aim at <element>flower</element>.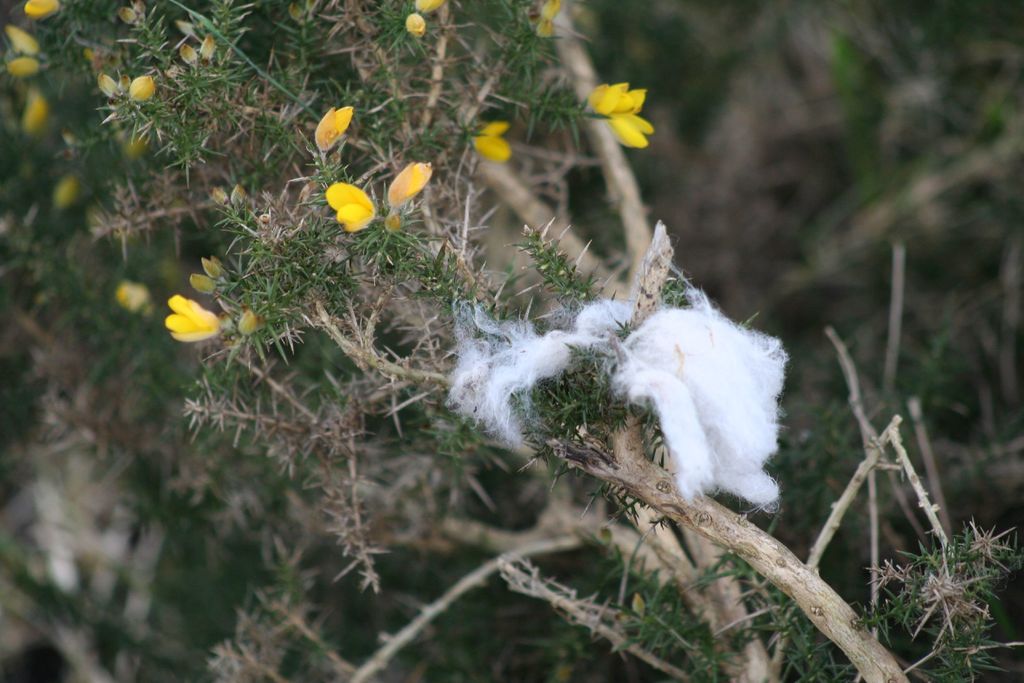
Aimed at 124,71,156,99.
